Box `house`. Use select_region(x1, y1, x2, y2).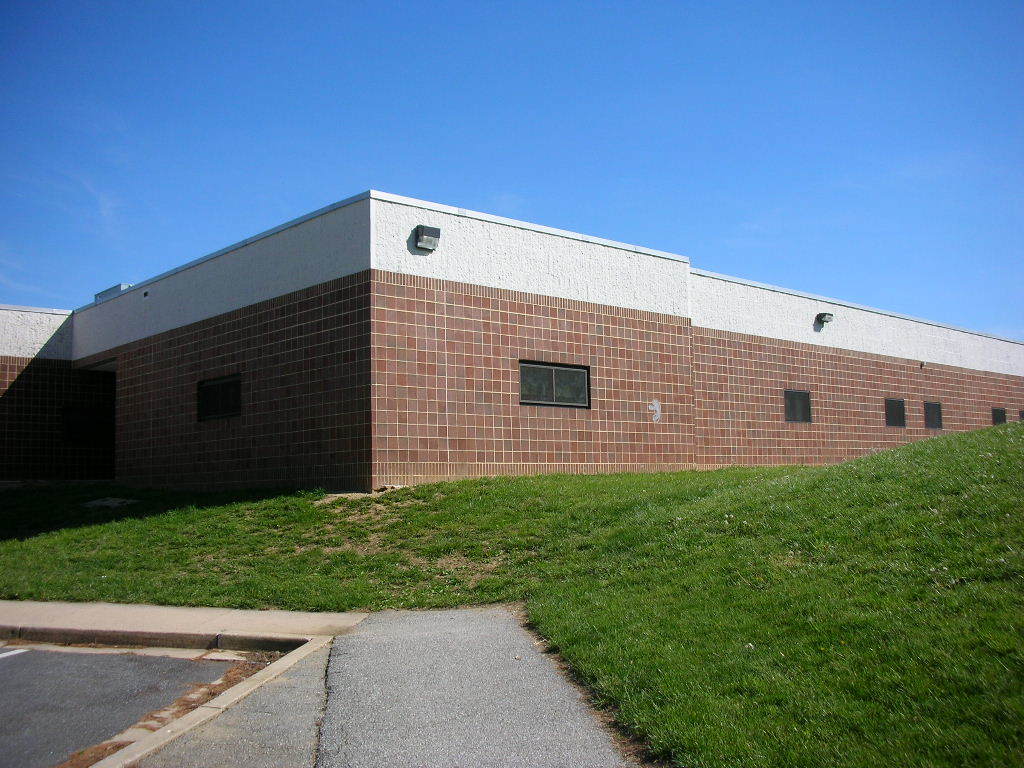
select_region(122, 195, 377, 505).
